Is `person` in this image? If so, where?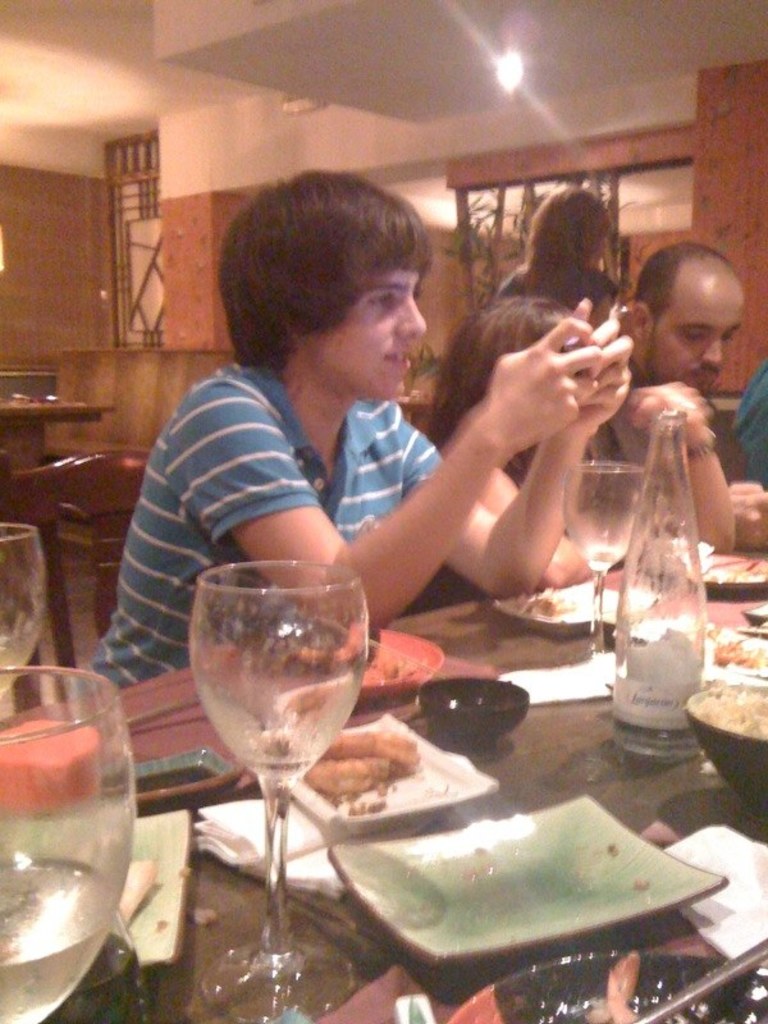
Yes, at (419, 293, 637, 586).
